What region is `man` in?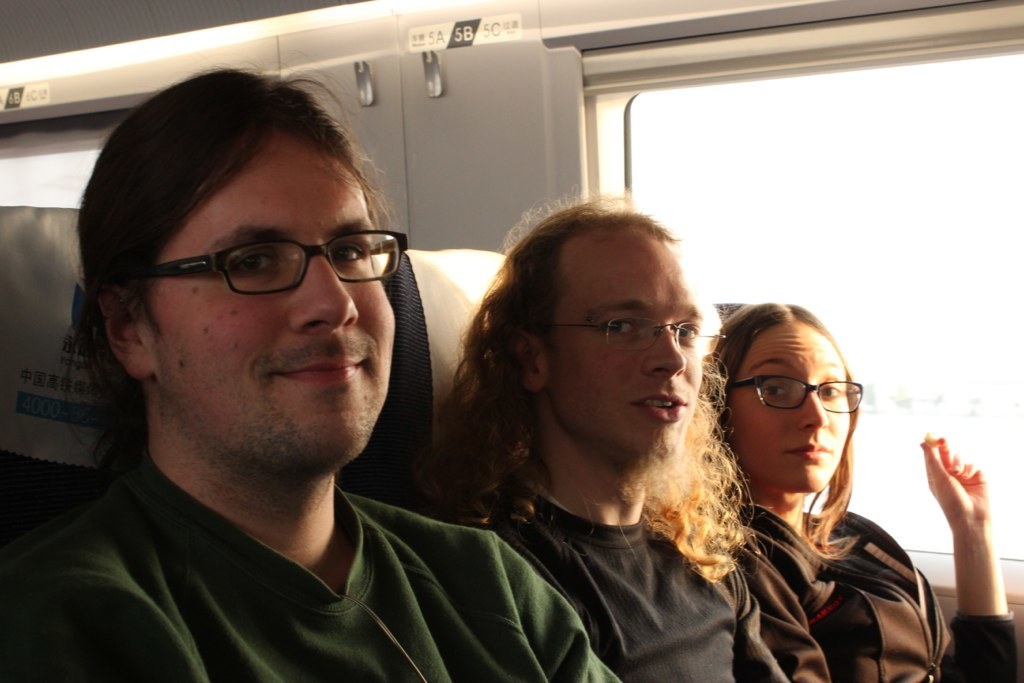
<box>25,60,621,682</box>.
